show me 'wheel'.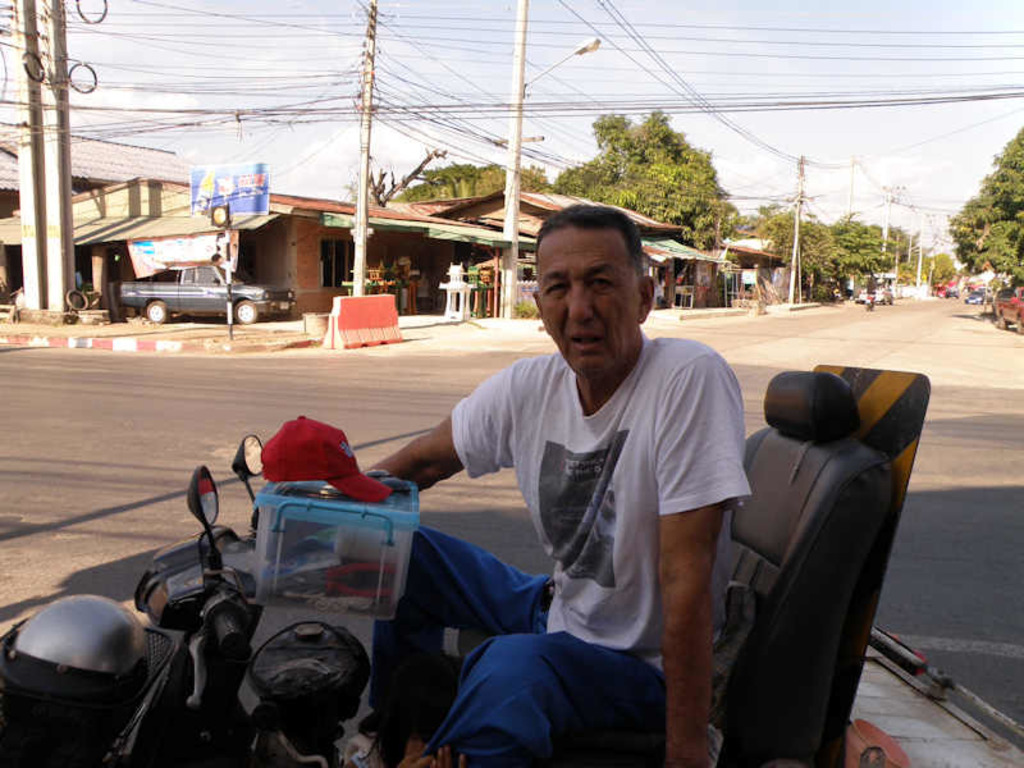
'wheel' is here: [left=232, top=296, right=260, bottom=324].
